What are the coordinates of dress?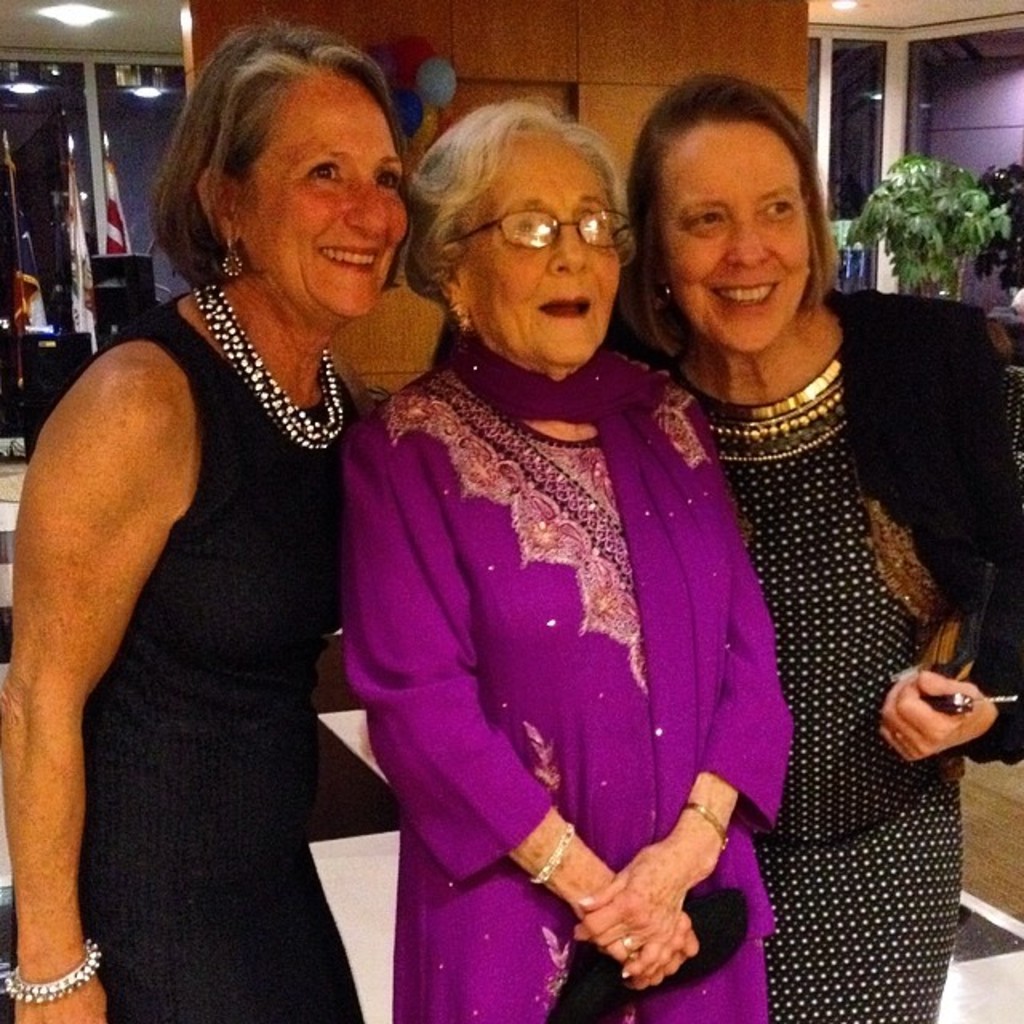
BBox(754, 338, 960, 1022).
